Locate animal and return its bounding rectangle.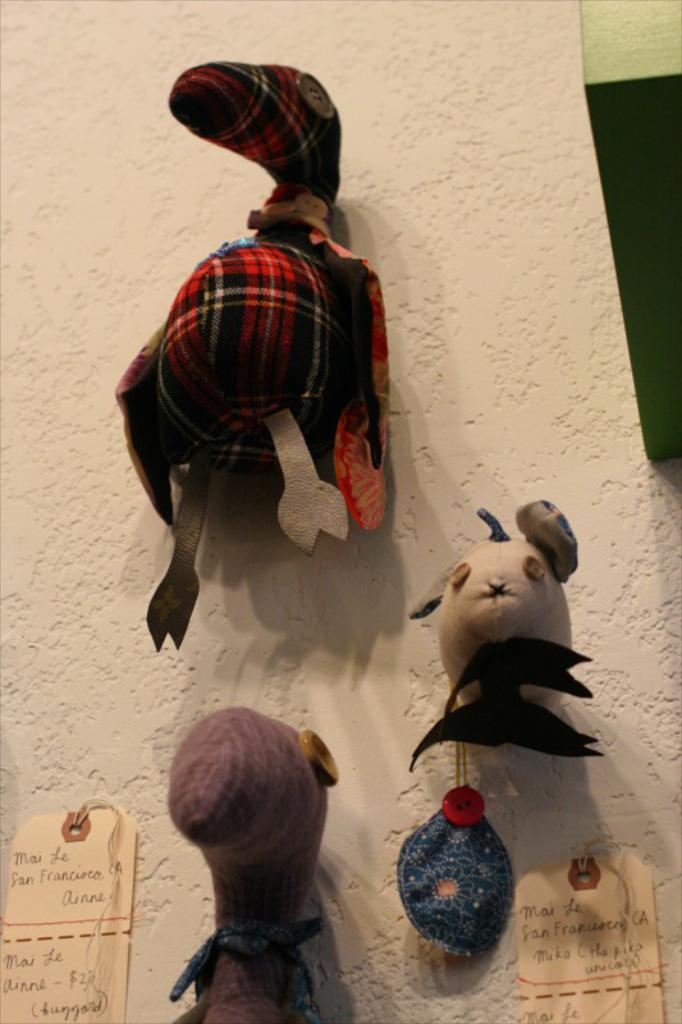
[left=107, top=59, right=372, bottom=660].
